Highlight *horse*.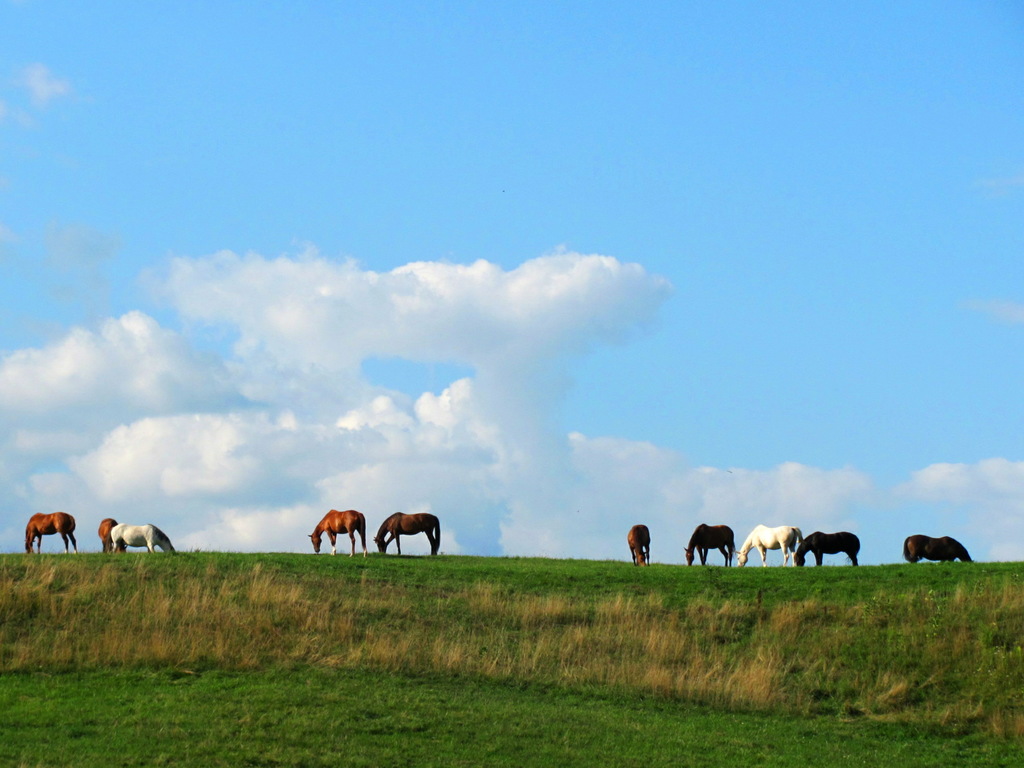
Highlighted region: l=737, t=524, r=805, b=568.
